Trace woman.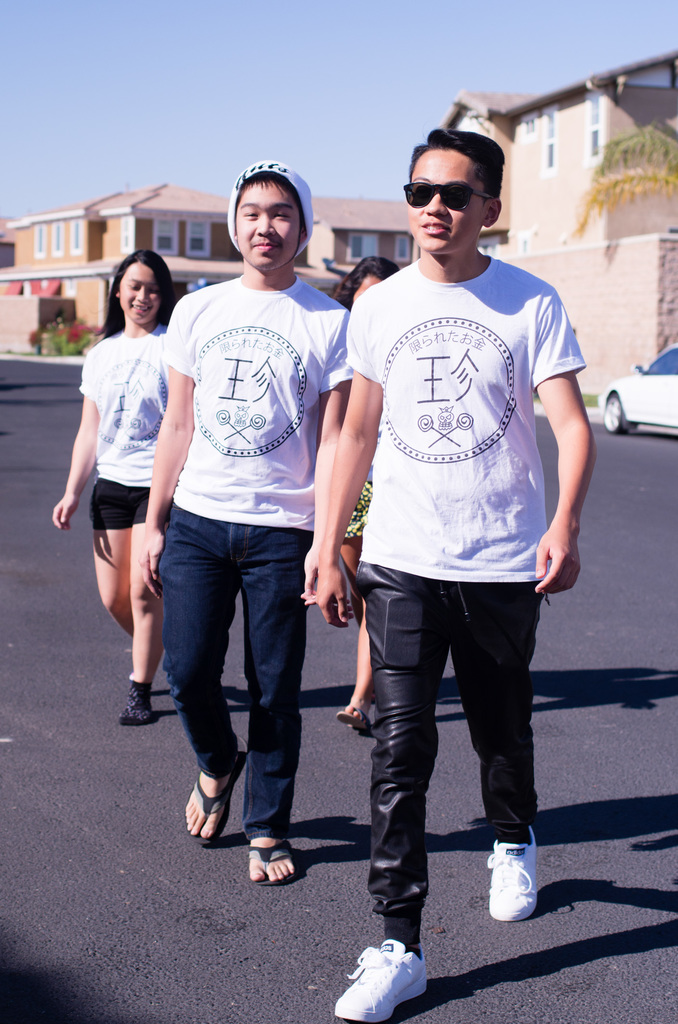
Traced to rect(61, 238, 191, 730).
